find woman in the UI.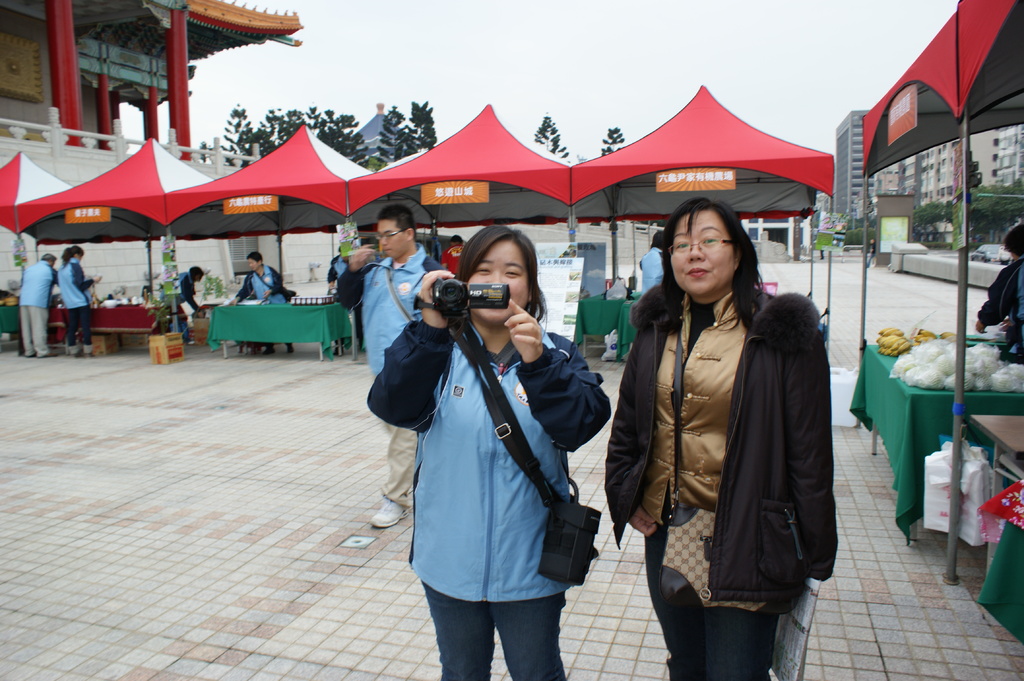
UI element at 614:176:840:669.
